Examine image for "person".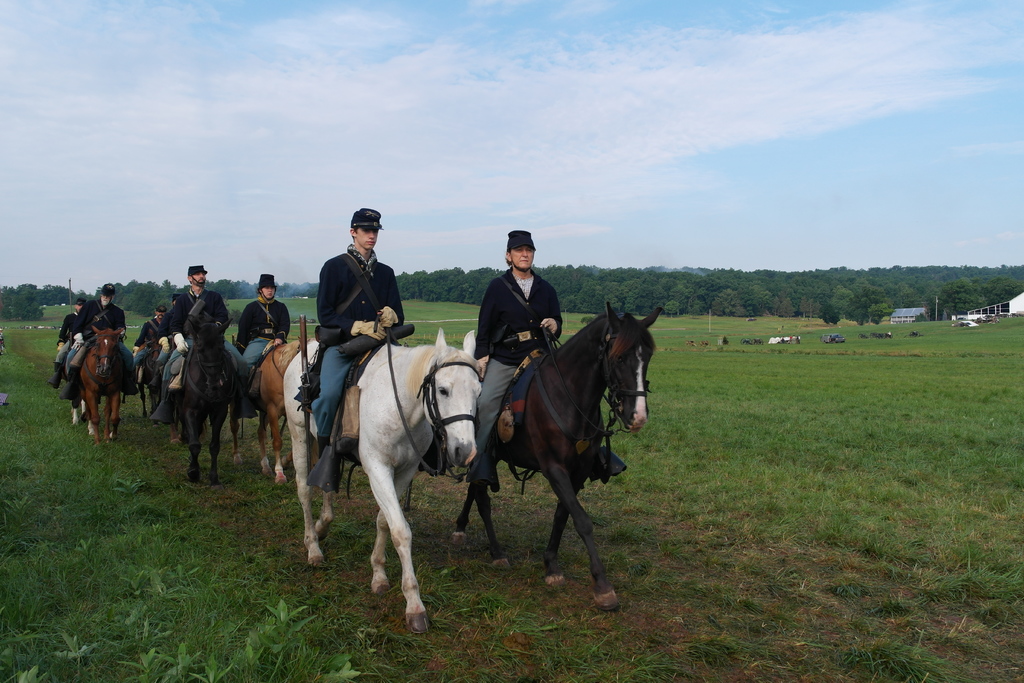
Examination result: 52:293:82:383.
